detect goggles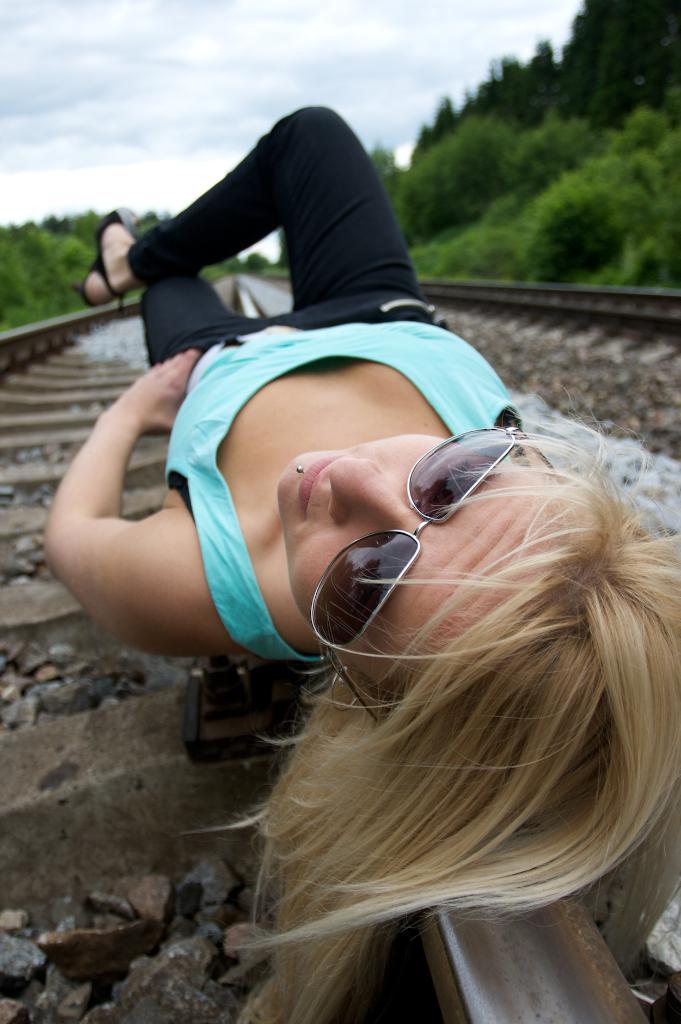
(x1=308, y1=420, x2=562, y2=727)
